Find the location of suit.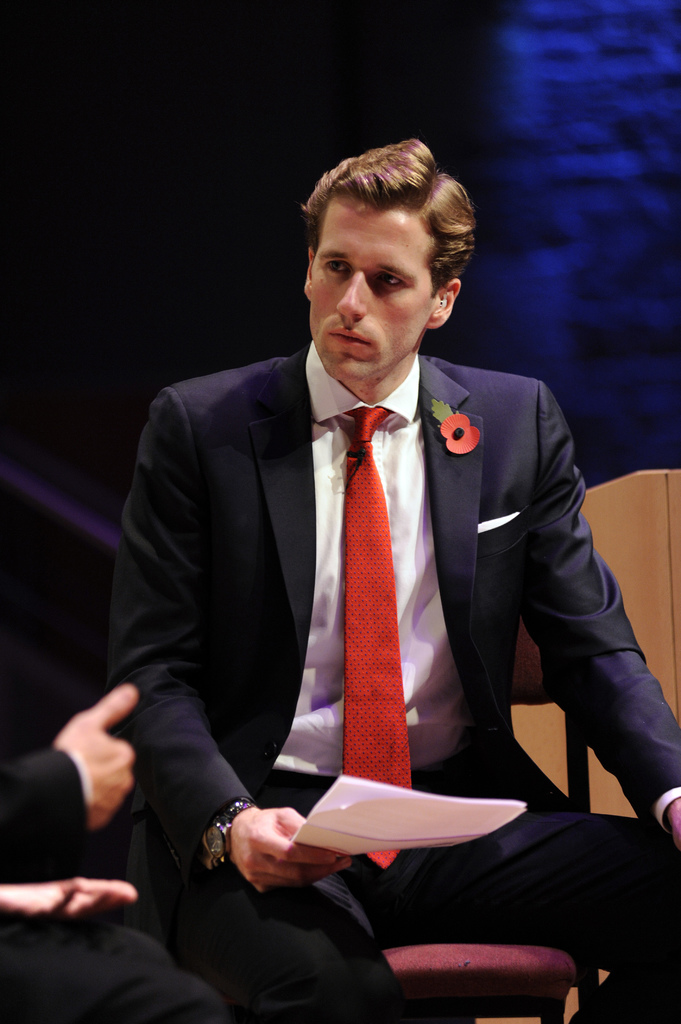
Location: {"x1": 0, "y1": 739, "x2": 214, "y2": 1023}.
